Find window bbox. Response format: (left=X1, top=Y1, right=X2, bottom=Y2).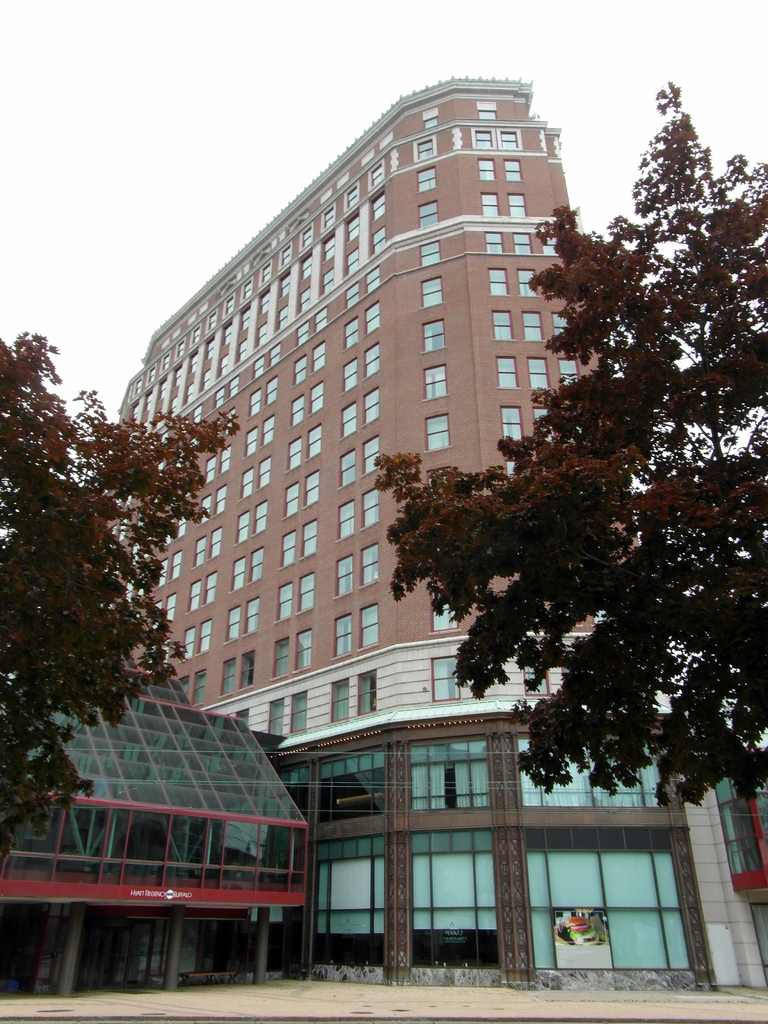
(left=296, top=569, right=317, bottom=614).
